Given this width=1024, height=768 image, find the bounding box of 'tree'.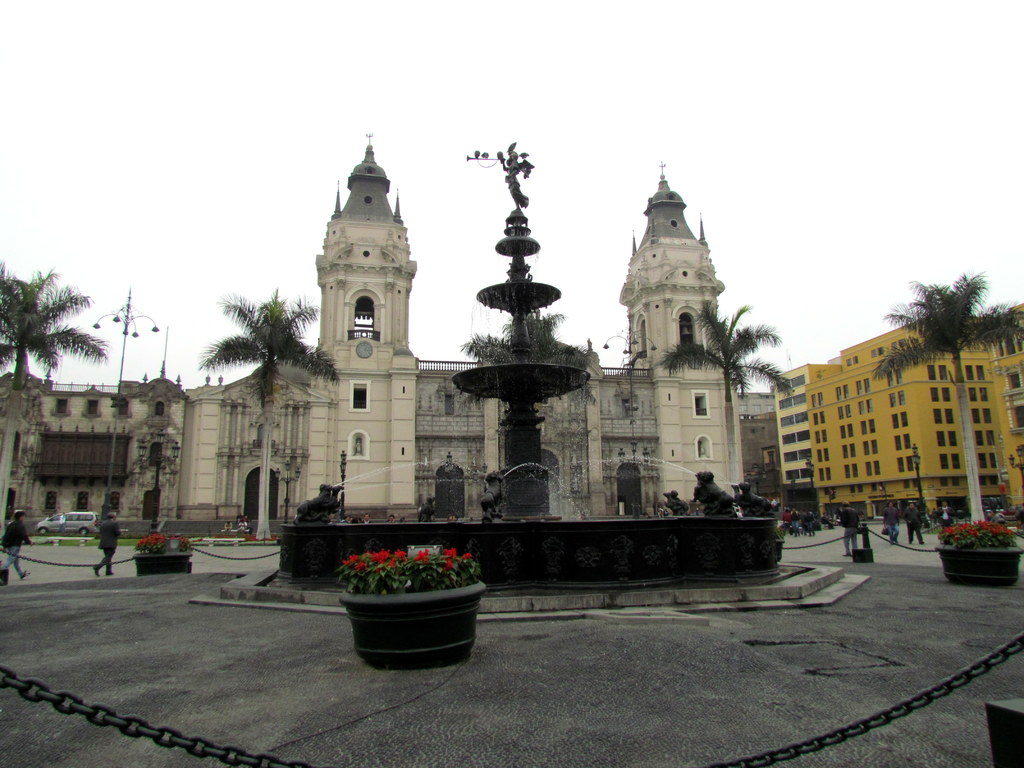
x1=0, y1=246, x2=104, y2=407.
